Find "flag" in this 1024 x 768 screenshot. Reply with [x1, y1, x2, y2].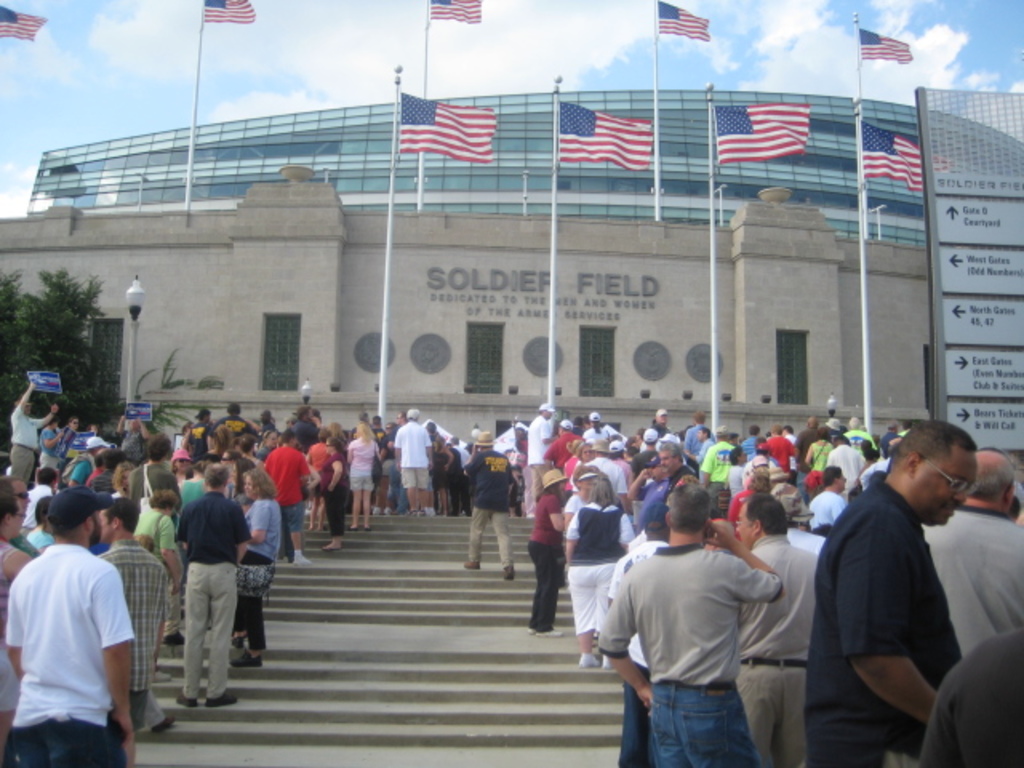
[198, 0, 261, 27].
